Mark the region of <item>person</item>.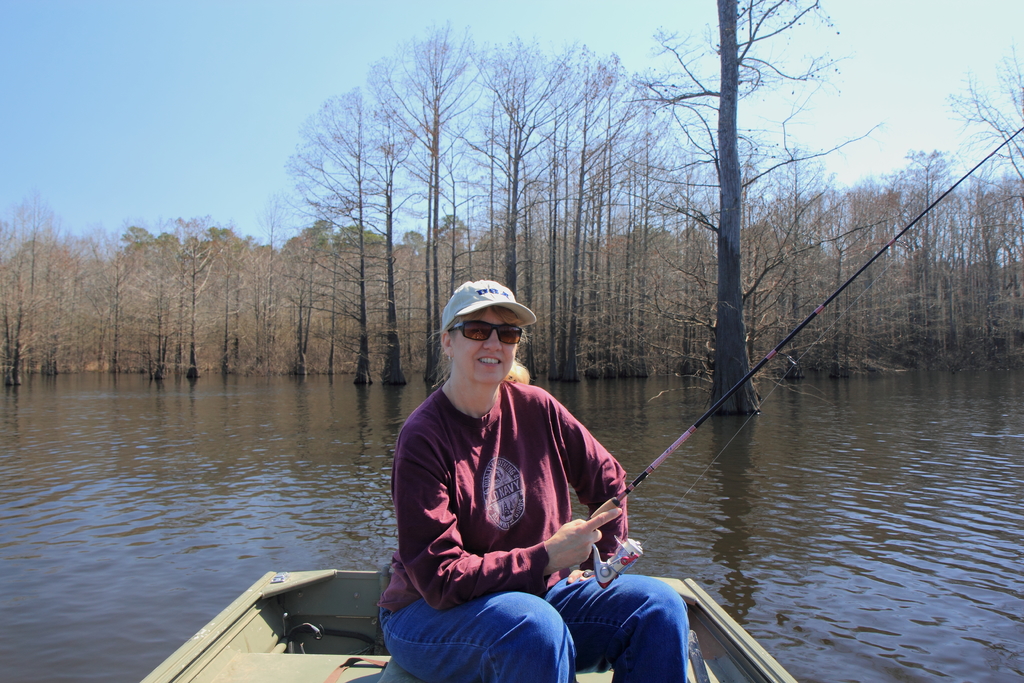
Region: region(374, 278, 689, 682).
